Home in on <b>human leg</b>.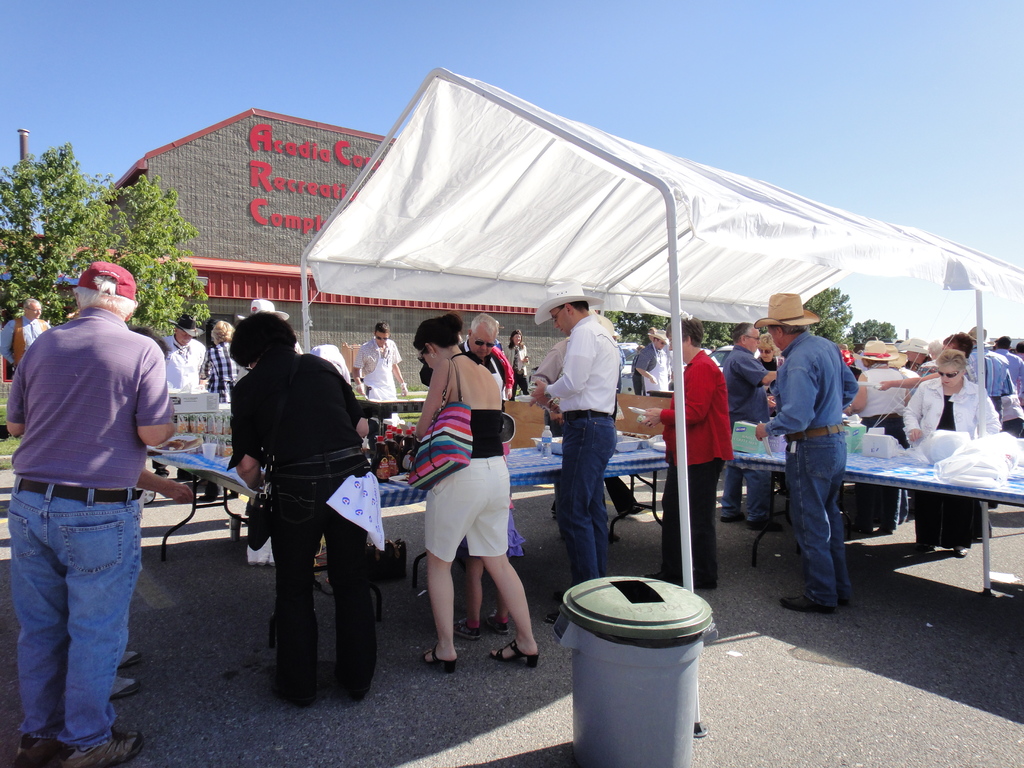
Homed in at select_region(776, 438, 835, 607).
